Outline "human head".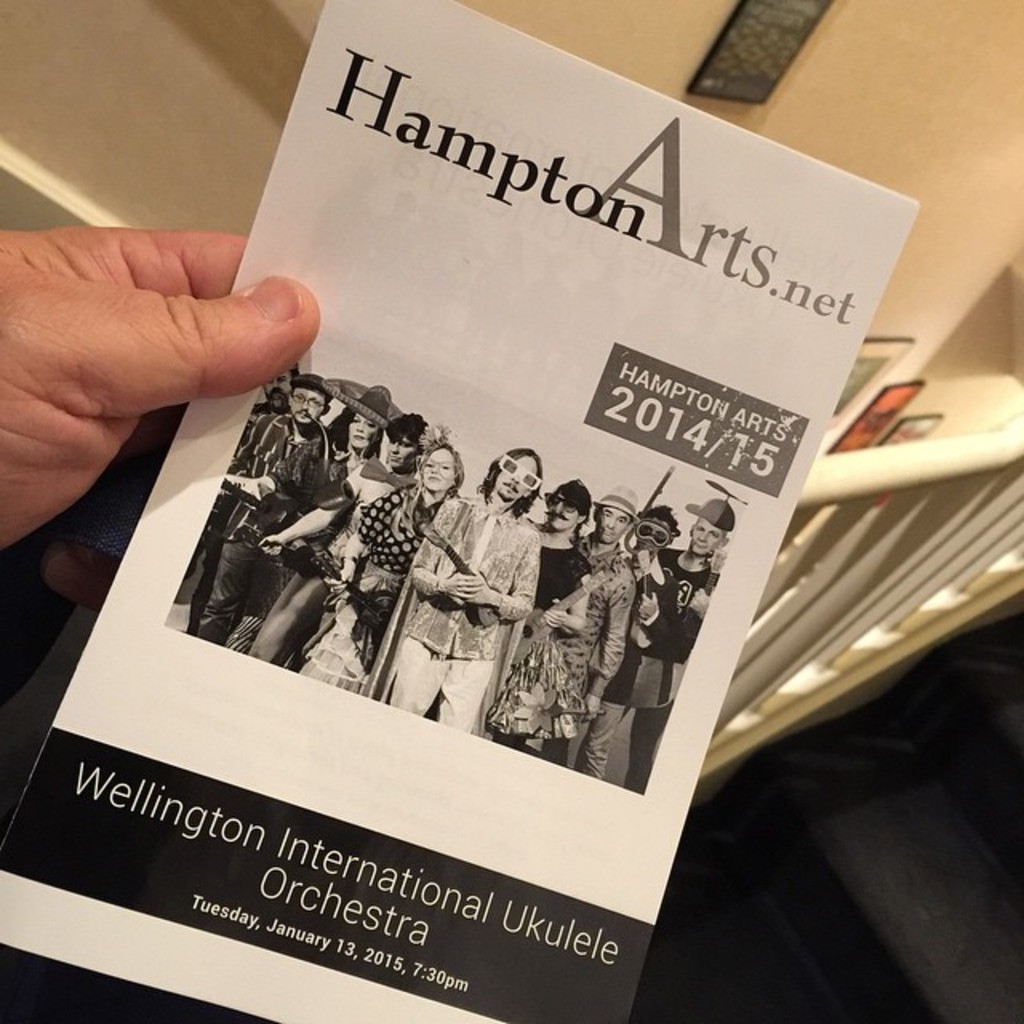
Outline: box=[597, 490, 632, 542].
